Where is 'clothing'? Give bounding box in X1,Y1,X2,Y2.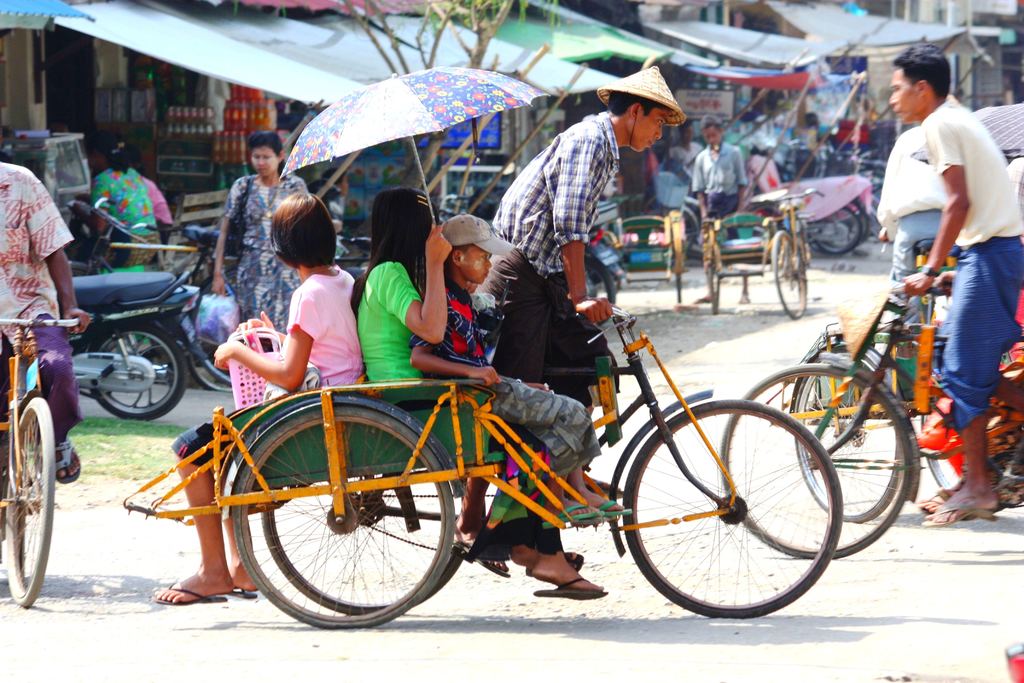
915,99,1020,264.
